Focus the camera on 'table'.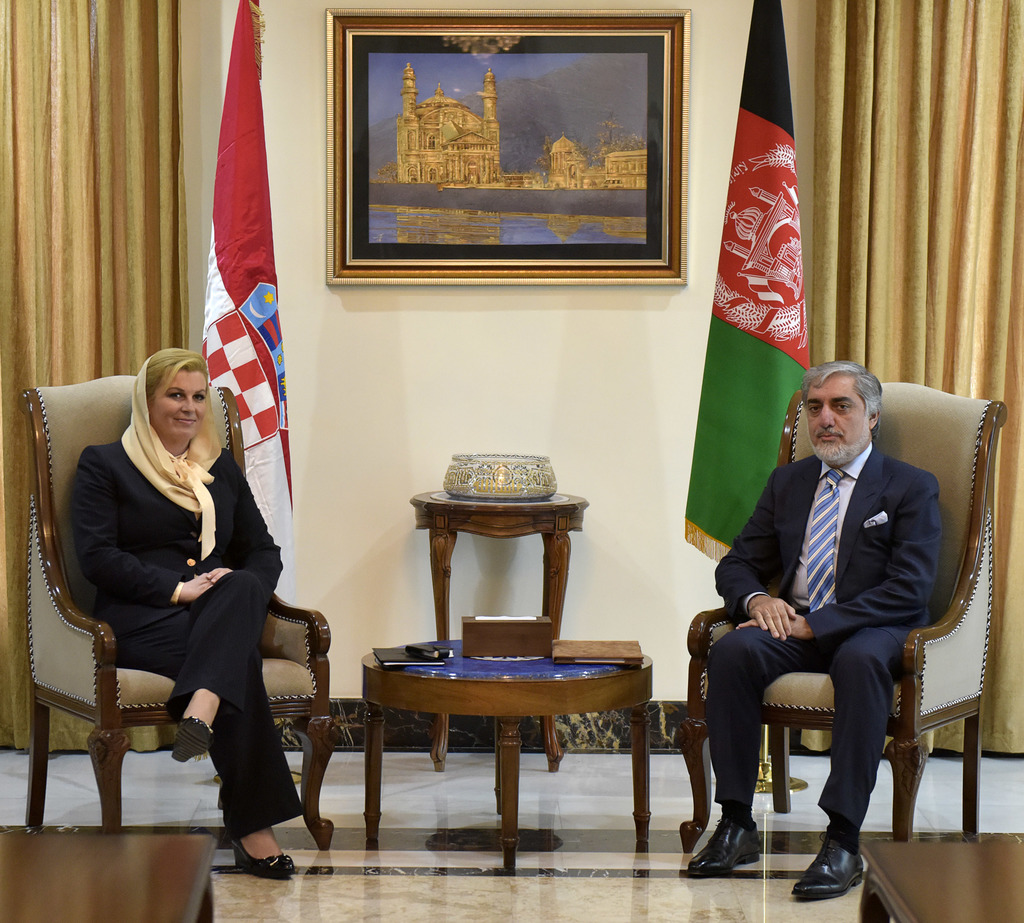
Focus region: <bbox>856, 844, 1023, 922</bbox>.
